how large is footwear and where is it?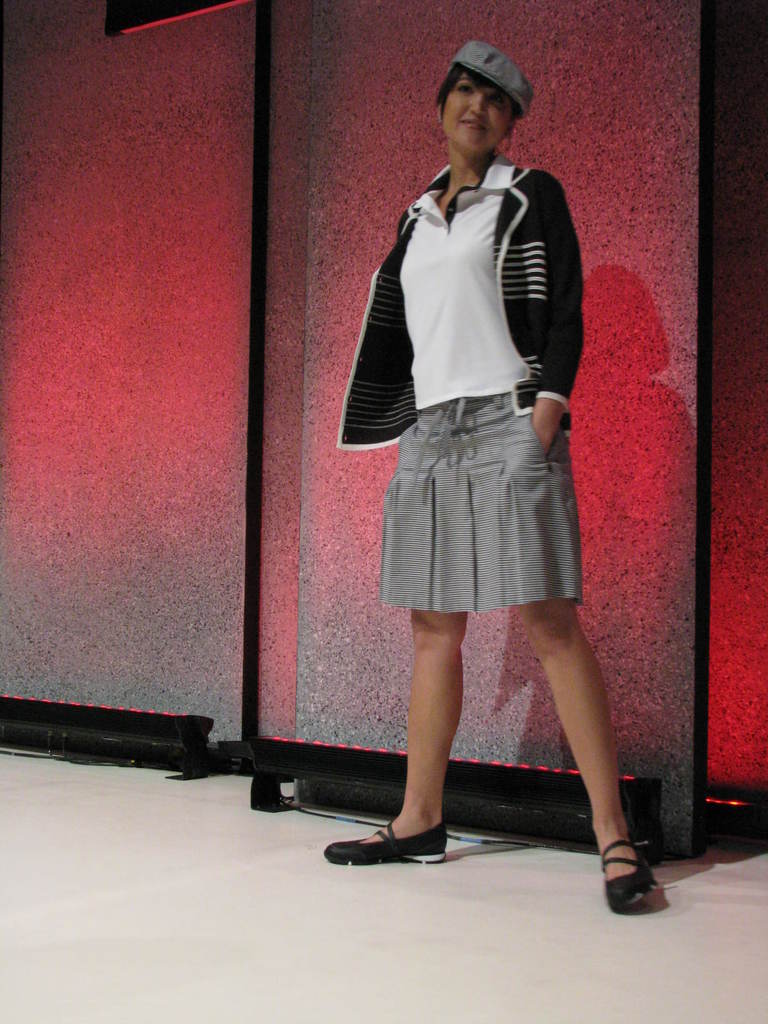
Bounding box: [left=339, top=812, right=452, bottom=873].
